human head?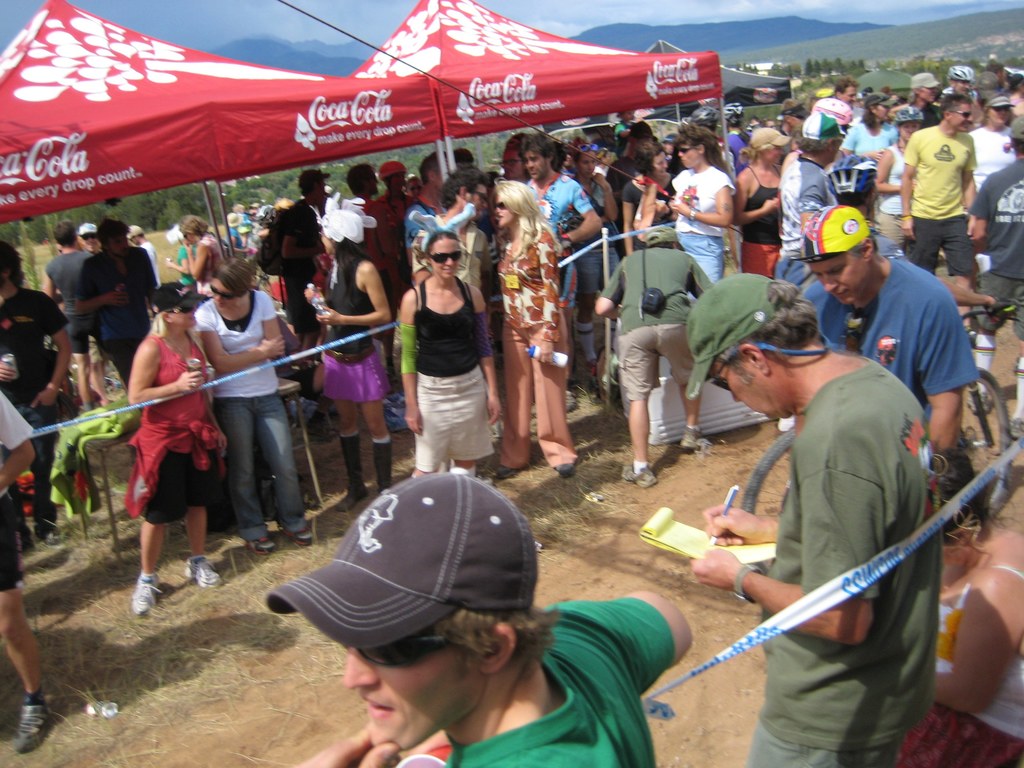
289:462:549:724
